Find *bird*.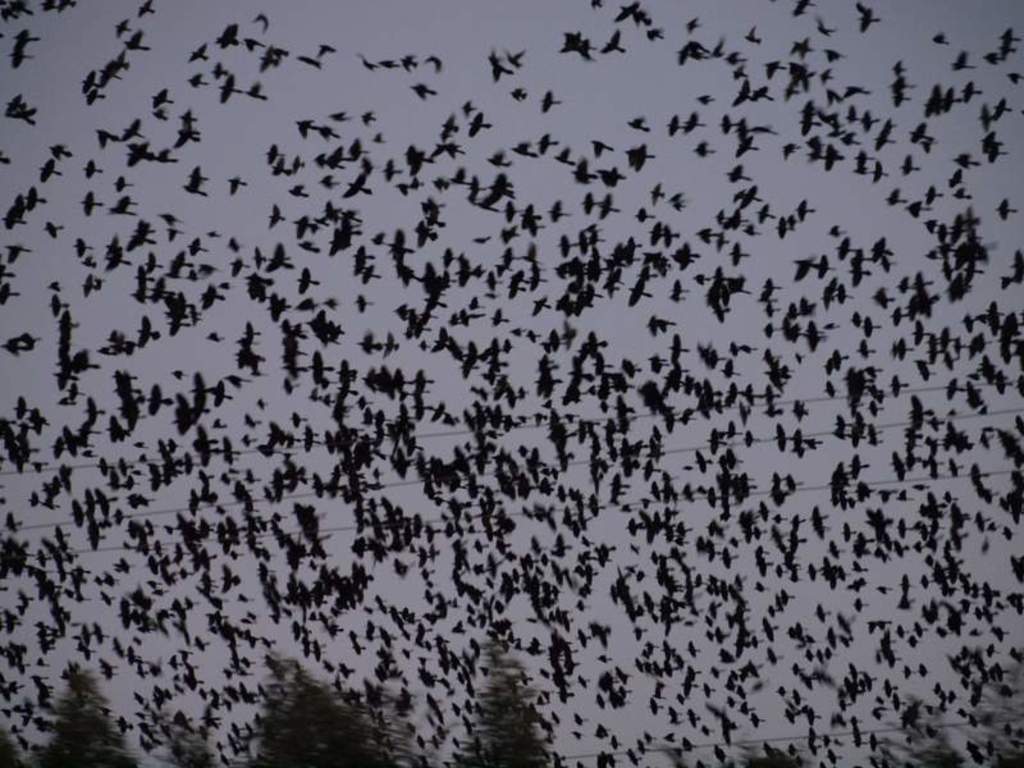
(471,399,490,442).
